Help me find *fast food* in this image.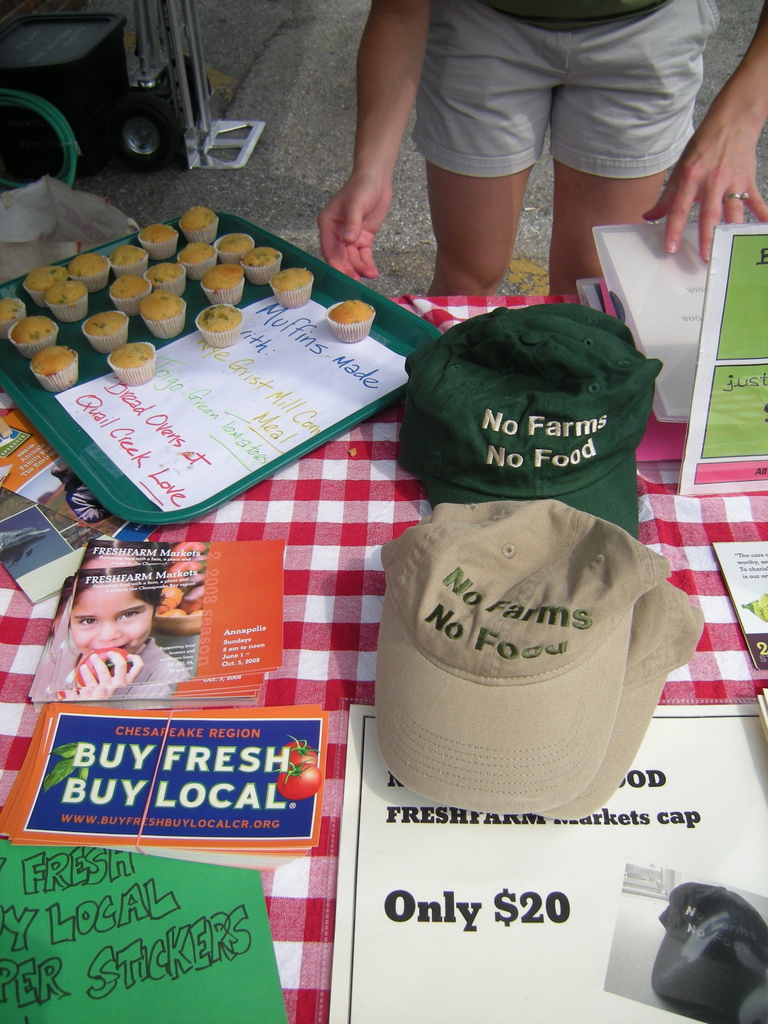
Found it: [x1=331, y1=296, x2=373, y2=319].
